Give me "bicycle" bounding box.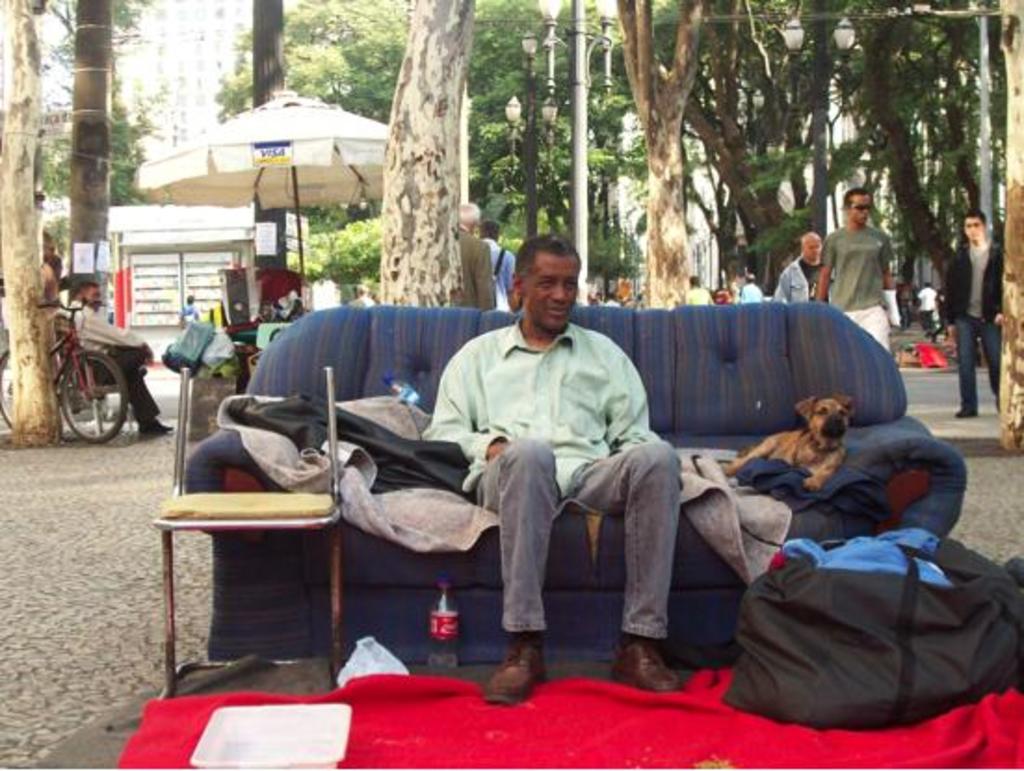
(x1=33, y1=299, x2=162, y2=451).
